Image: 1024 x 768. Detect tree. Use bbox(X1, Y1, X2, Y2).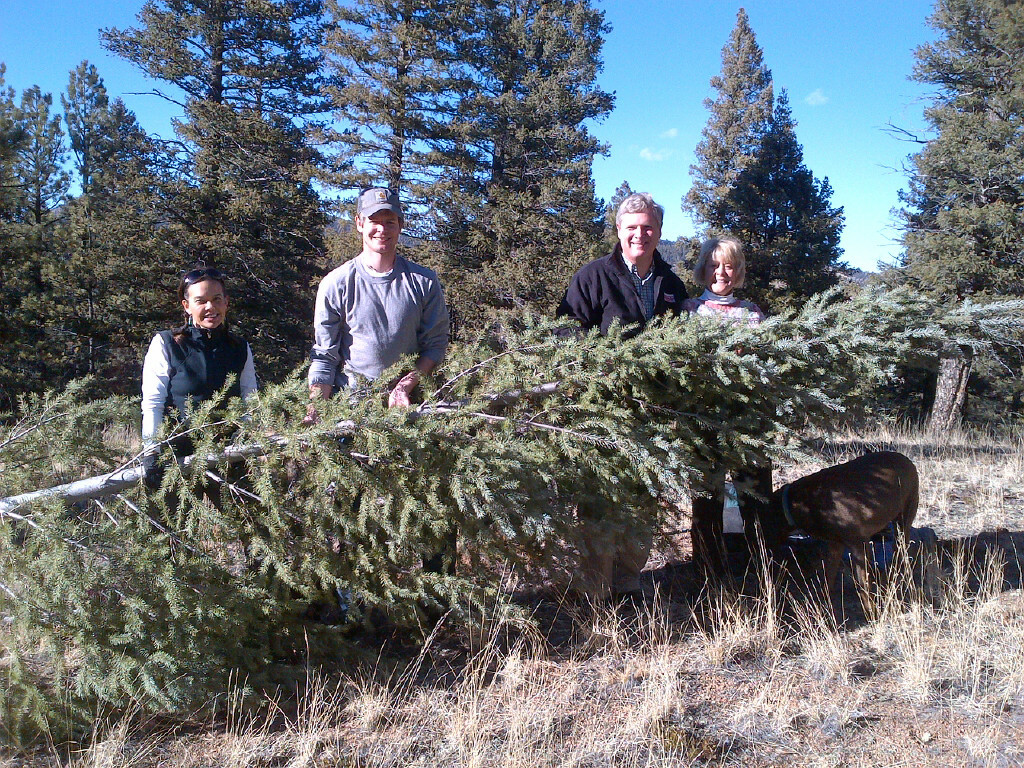
bbox(686, 24, 843, 323).
